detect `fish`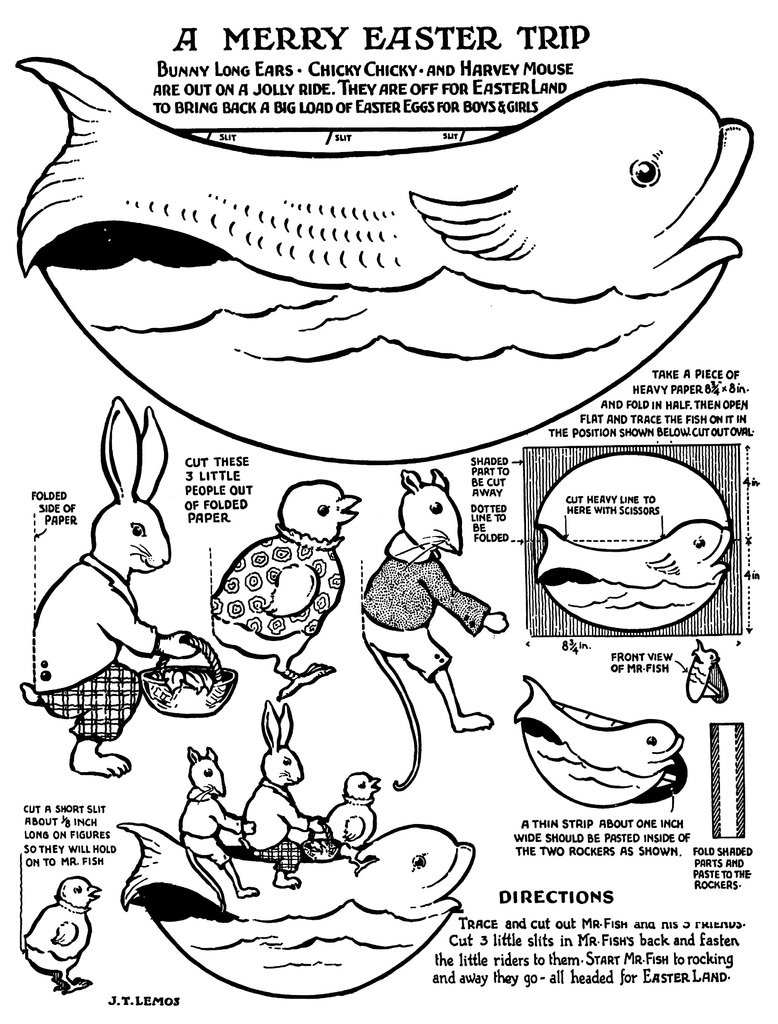
[left=504, top=660, right=682, bottom=764]
